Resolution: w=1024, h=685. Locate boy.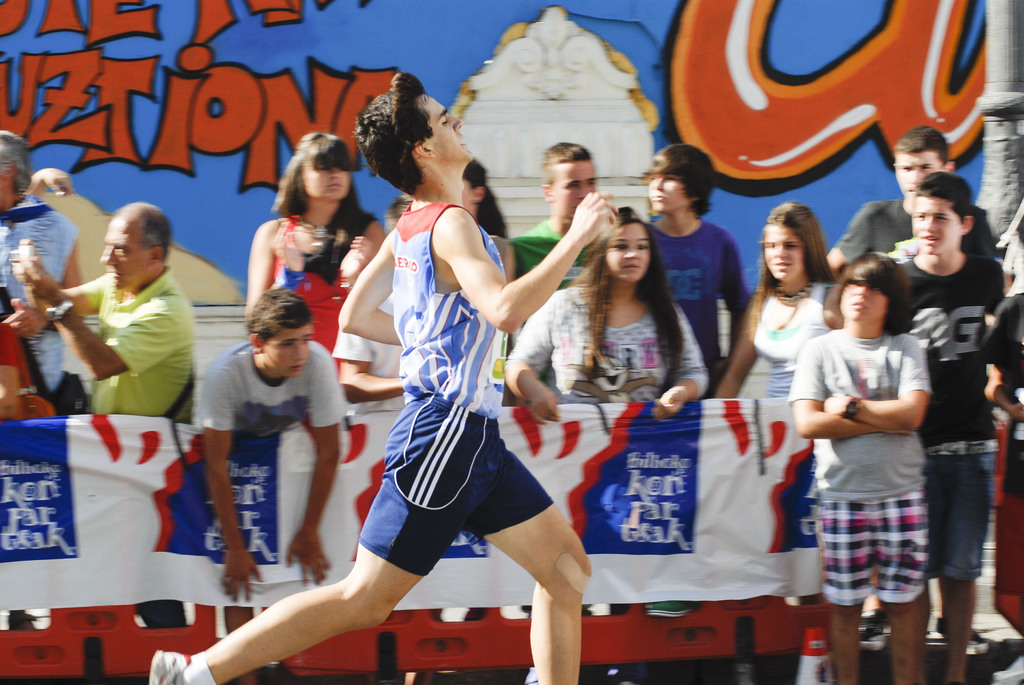
(left=895, top=168, right=1001, bottom=684).
